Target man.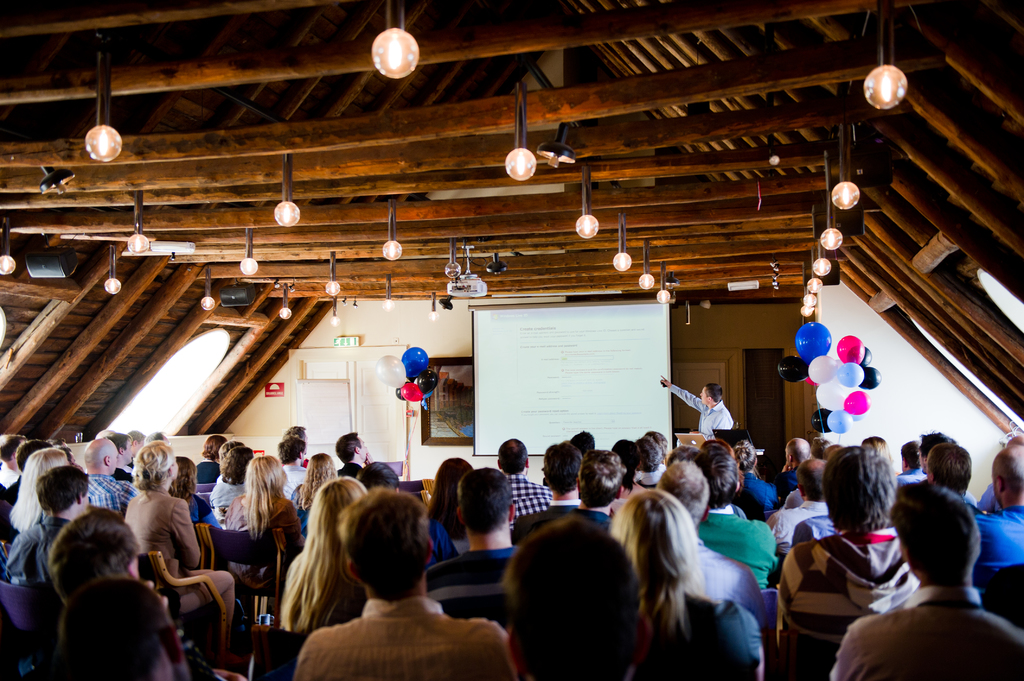
Target region: bbox=(972, 440, 1023, 584).
